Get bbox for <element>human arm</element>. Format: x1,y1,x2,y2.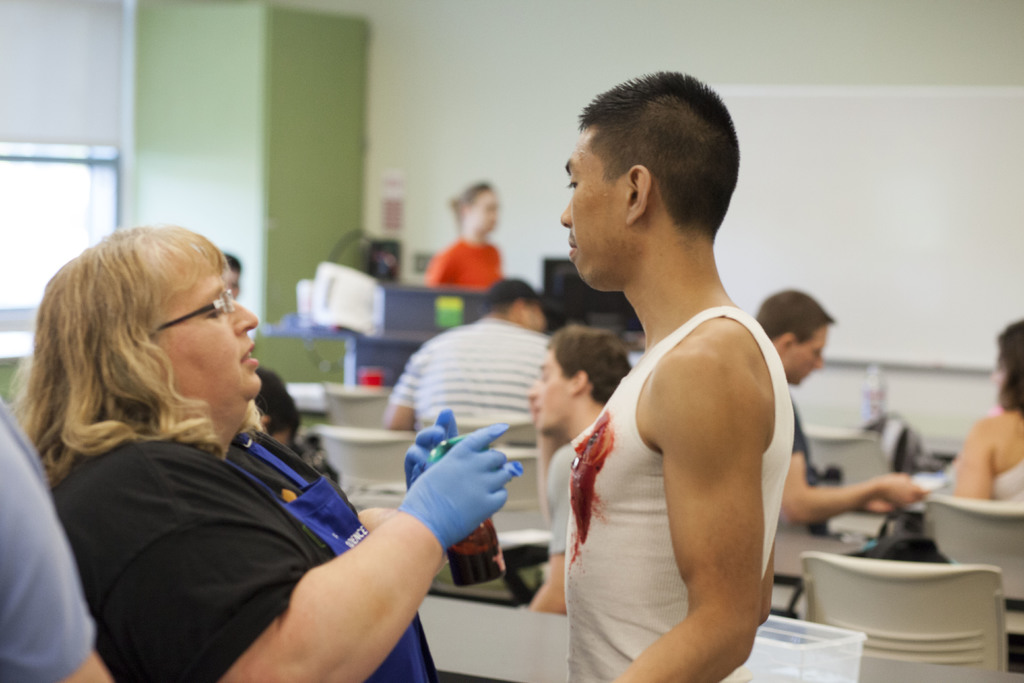
952,426,993,504.
